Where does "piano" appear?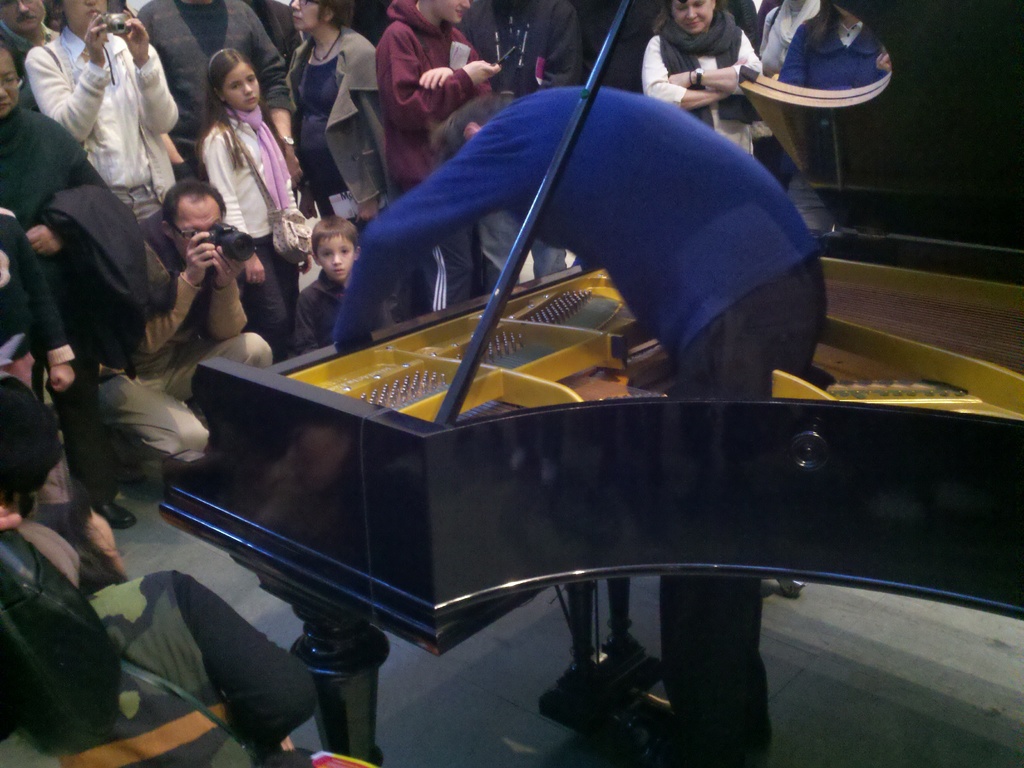
Appears at <region>163, 0, 1023, 767</region>.
